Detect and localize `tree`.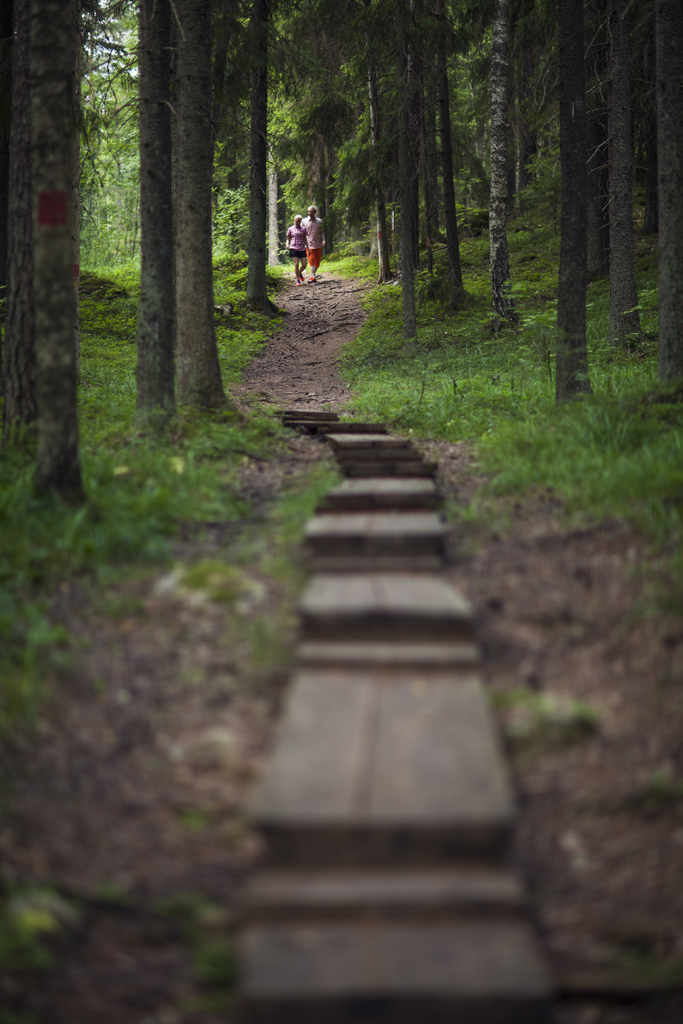
Localized at rect(463, 0, 564, 353).
